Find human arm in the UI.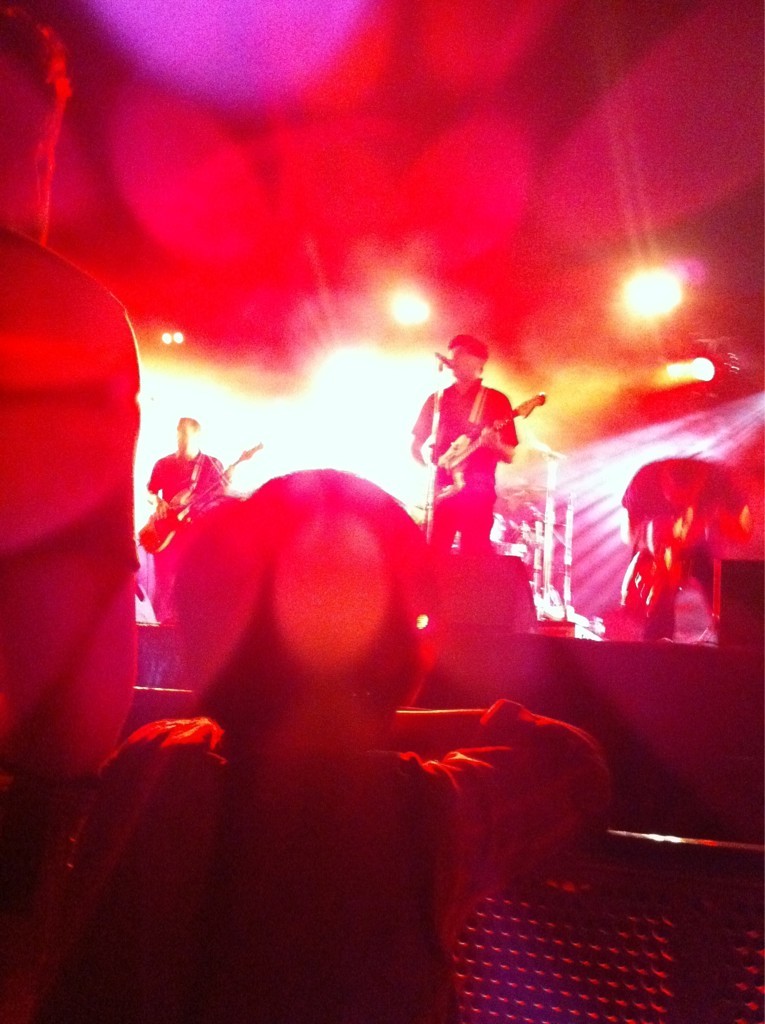
UI element at [407,391,456,476].
